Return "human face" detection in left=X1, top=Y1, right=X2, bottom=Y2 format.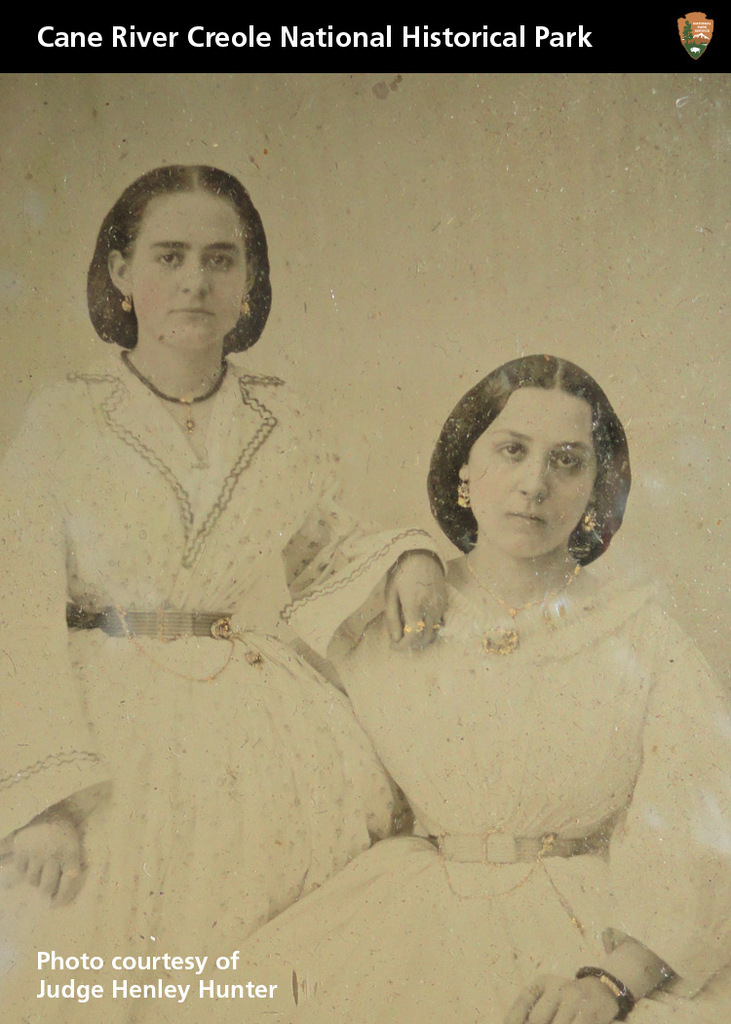
left=130, top=192, right=247, bottom=352.
